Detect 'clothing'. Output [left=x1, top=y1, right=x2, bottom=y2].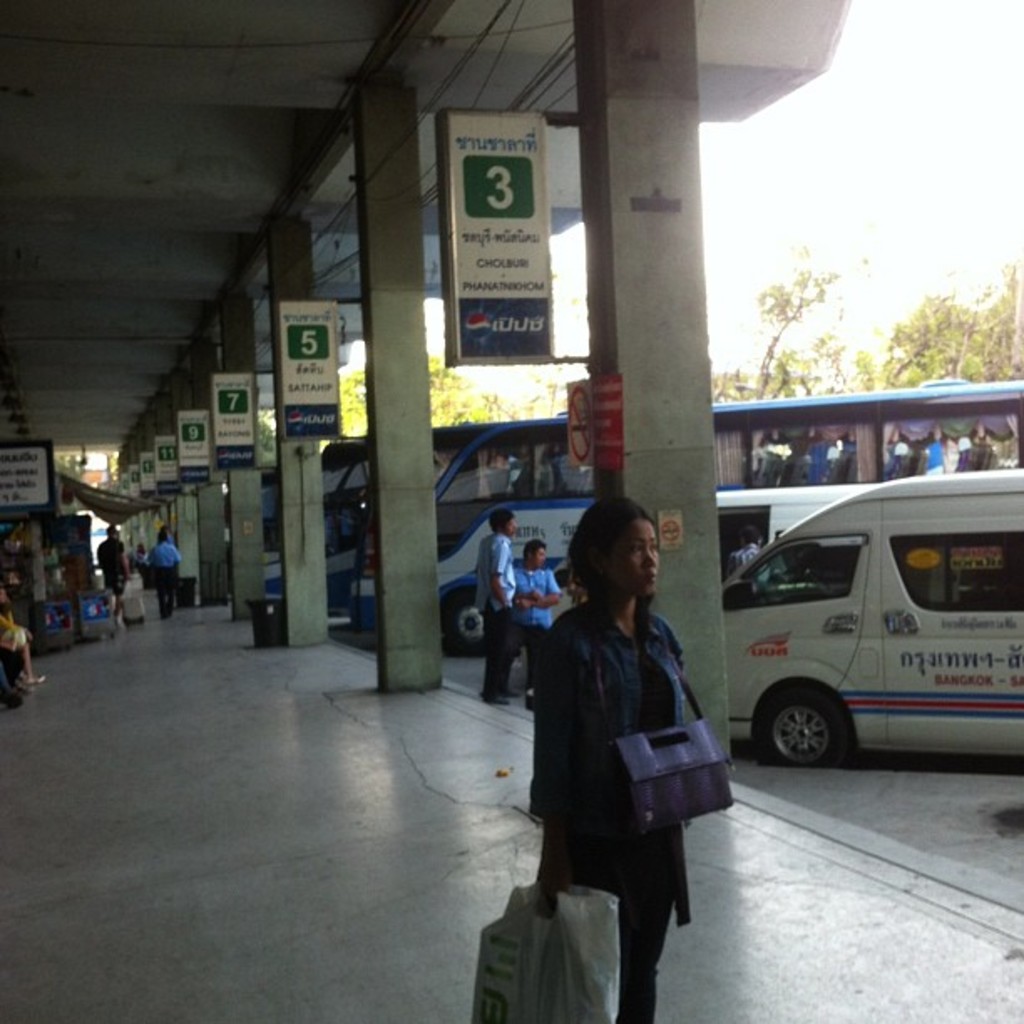
[left=475, top=525, right=510, bottom=619].
